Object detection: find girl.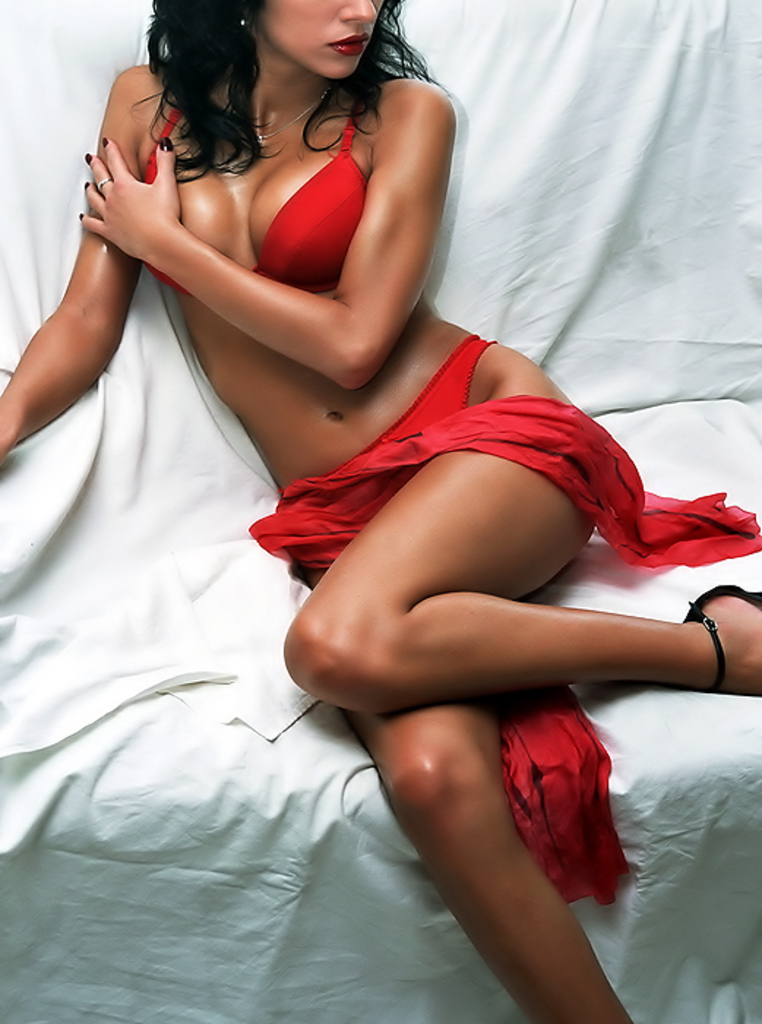
x1=0, y1=0, x2=761, y2=1023.
